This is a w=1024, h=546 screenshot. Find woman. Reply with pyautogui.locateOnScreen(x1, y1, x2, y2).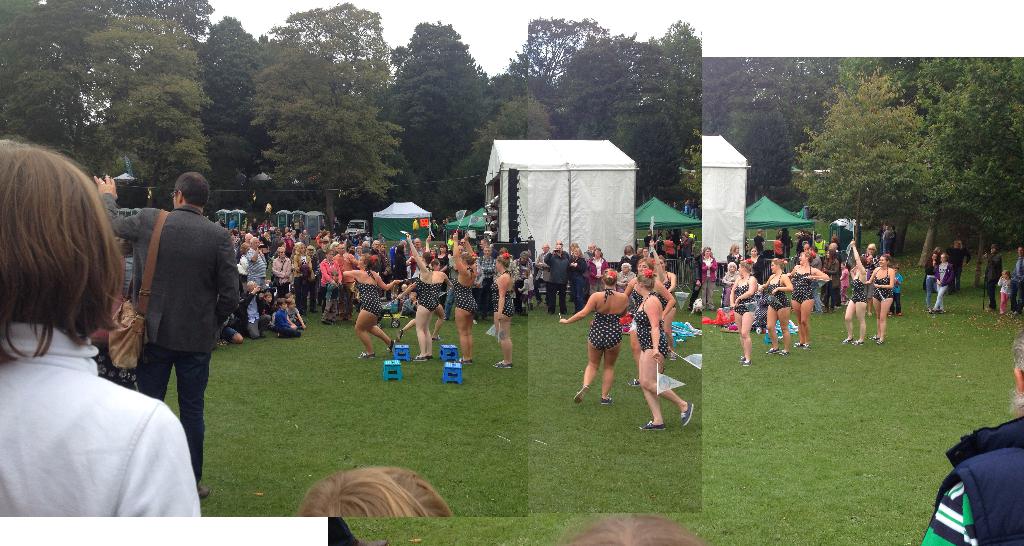
pyautogui.locateOnScreen(513, 250, 534, 314).
